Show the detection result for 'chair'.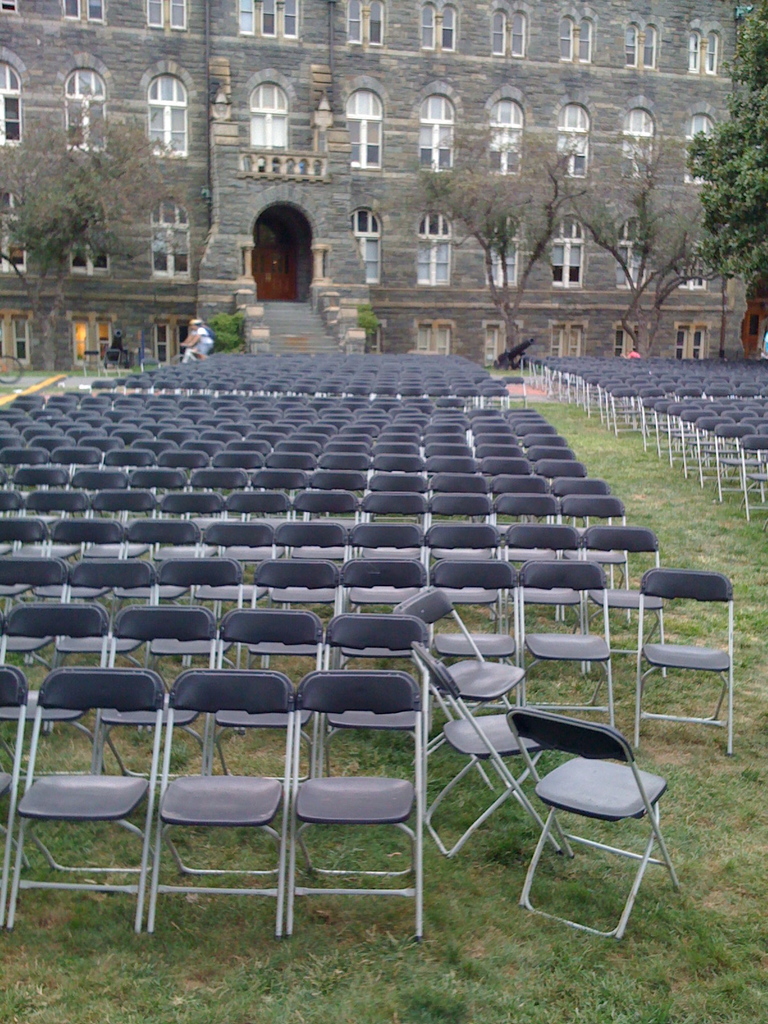
bbox=(583, 525, 667, 683).
